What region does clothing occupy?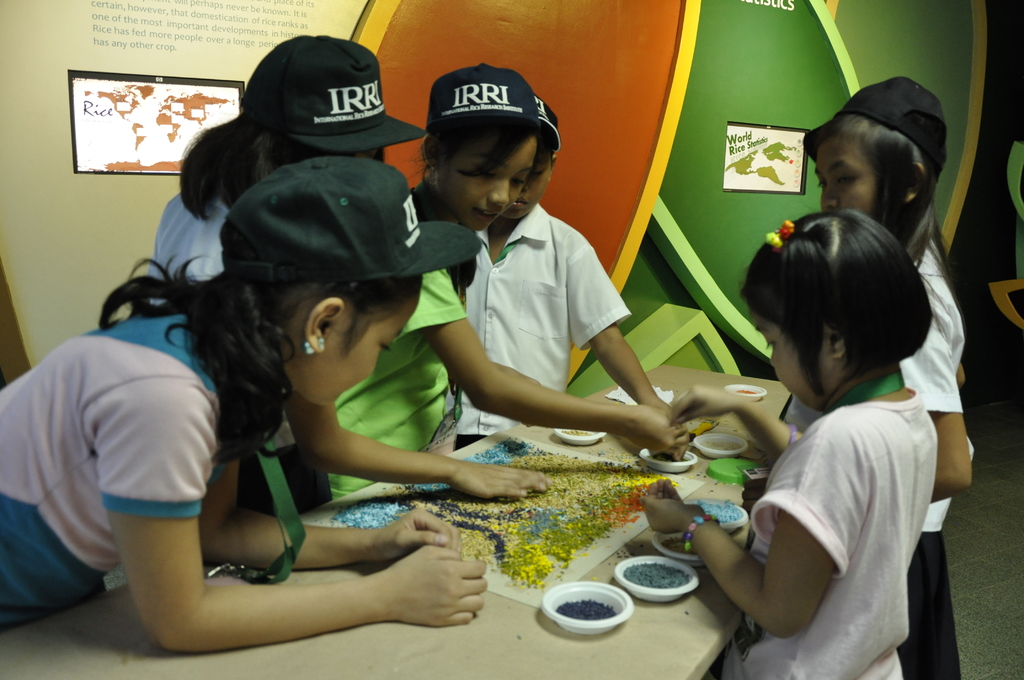
<region>0, 316, 225, 645</region>.
